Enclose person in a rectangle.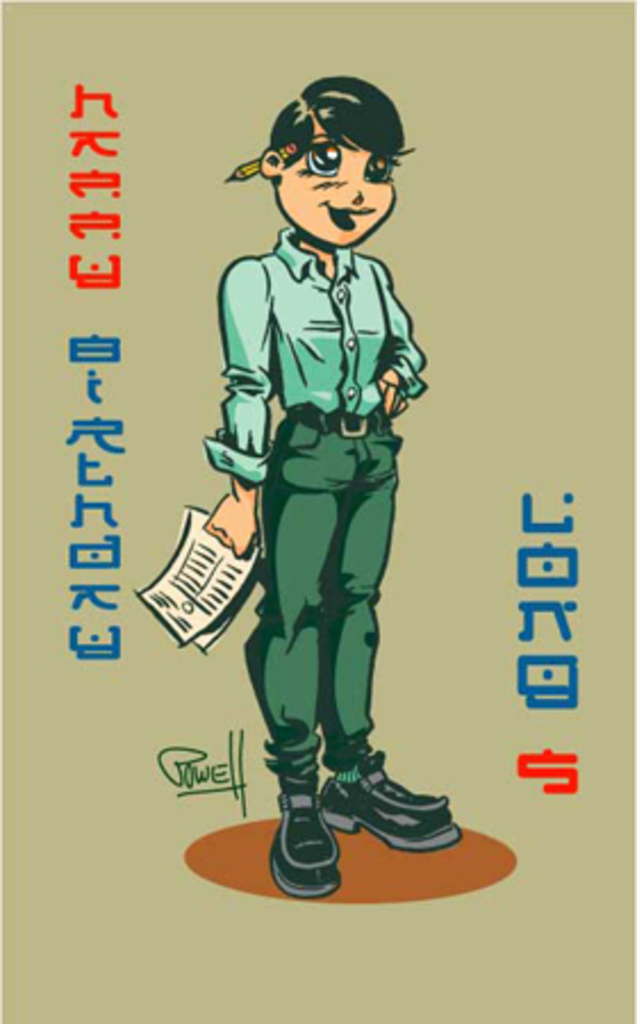
168/61/444/953.
